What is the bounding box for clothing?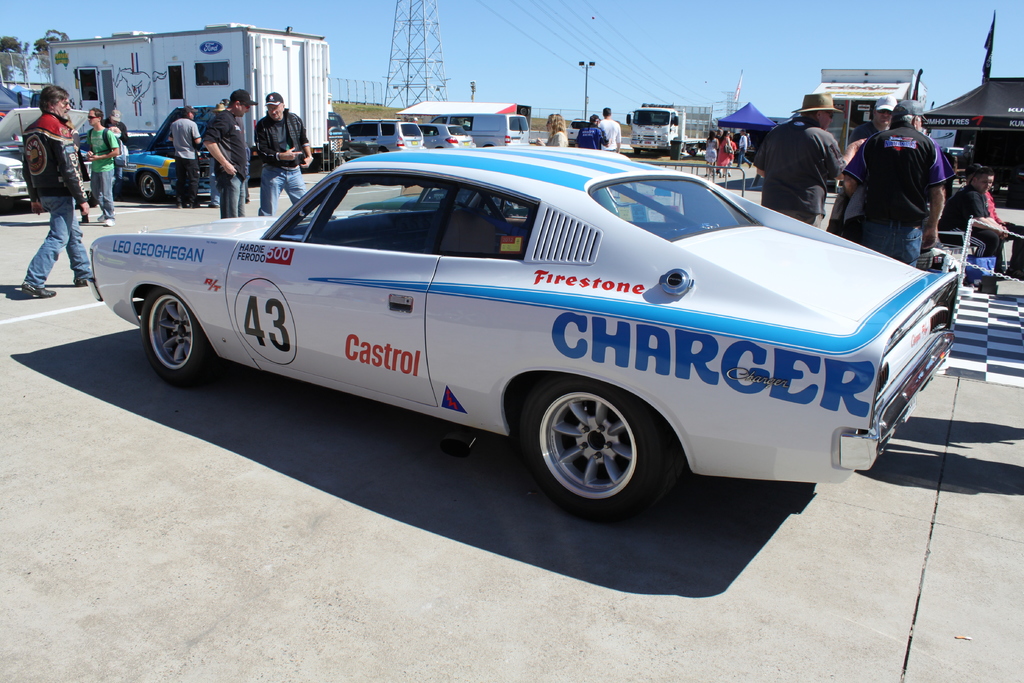
detection(104, 123, 129, 140).
